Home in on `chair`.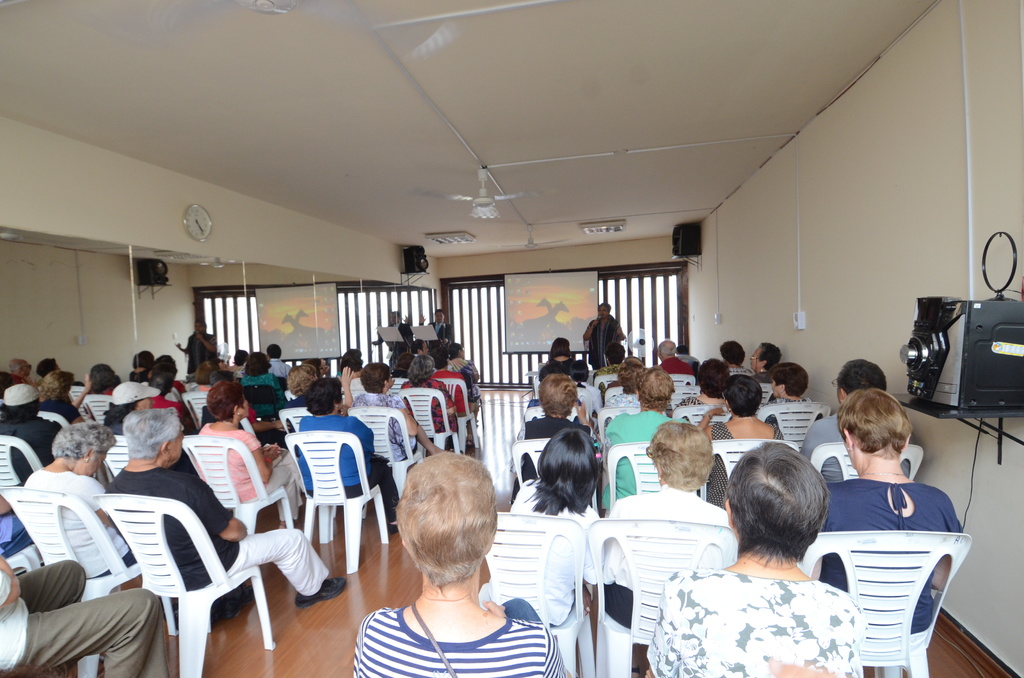
Homed in at bbox=(276, 408, 309, 435).
